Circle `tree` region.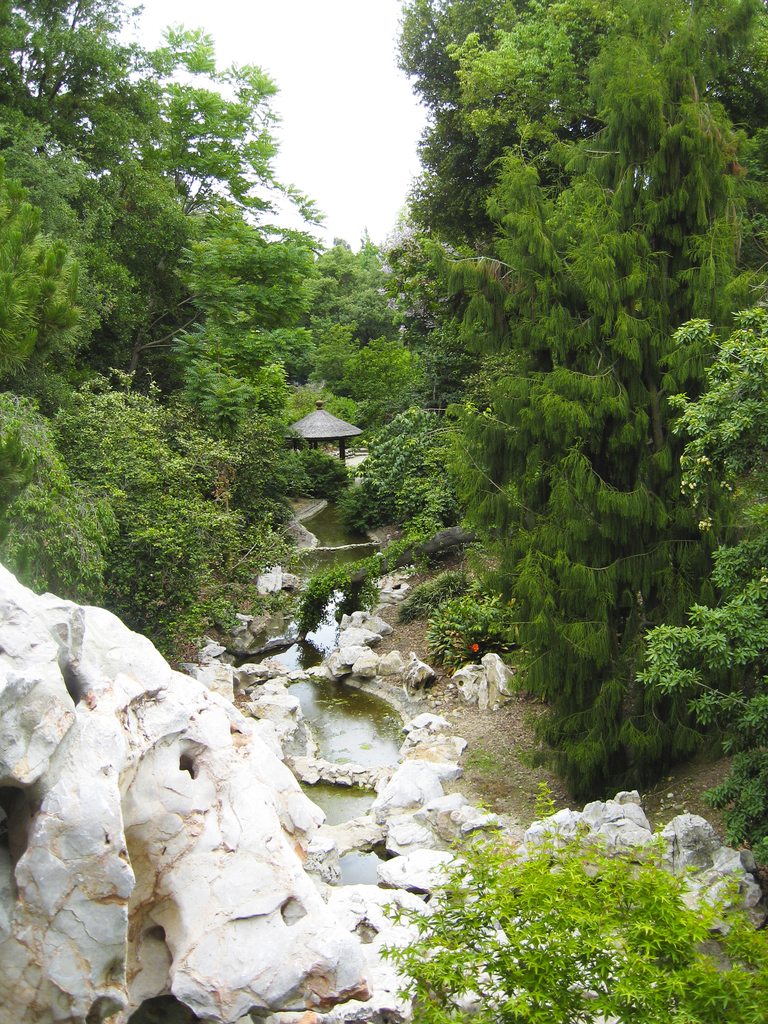
Region: (left=403, top=0, right=508, bottom=342).
